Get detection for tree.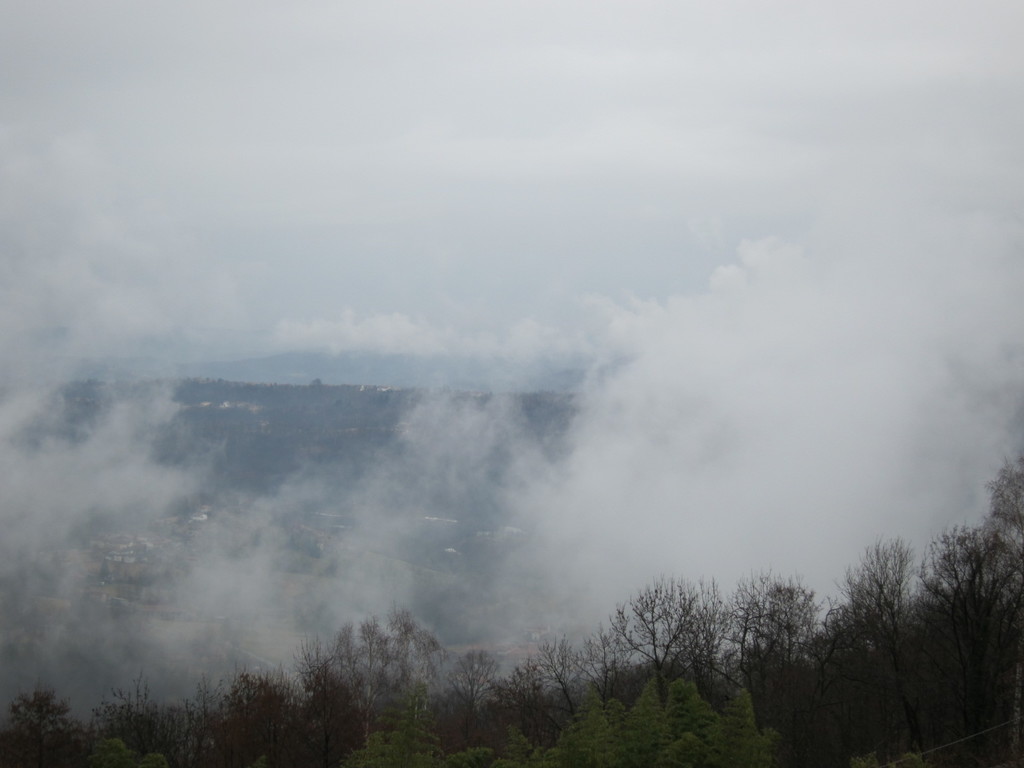
Detection: box(308, 602, 507, 765).
